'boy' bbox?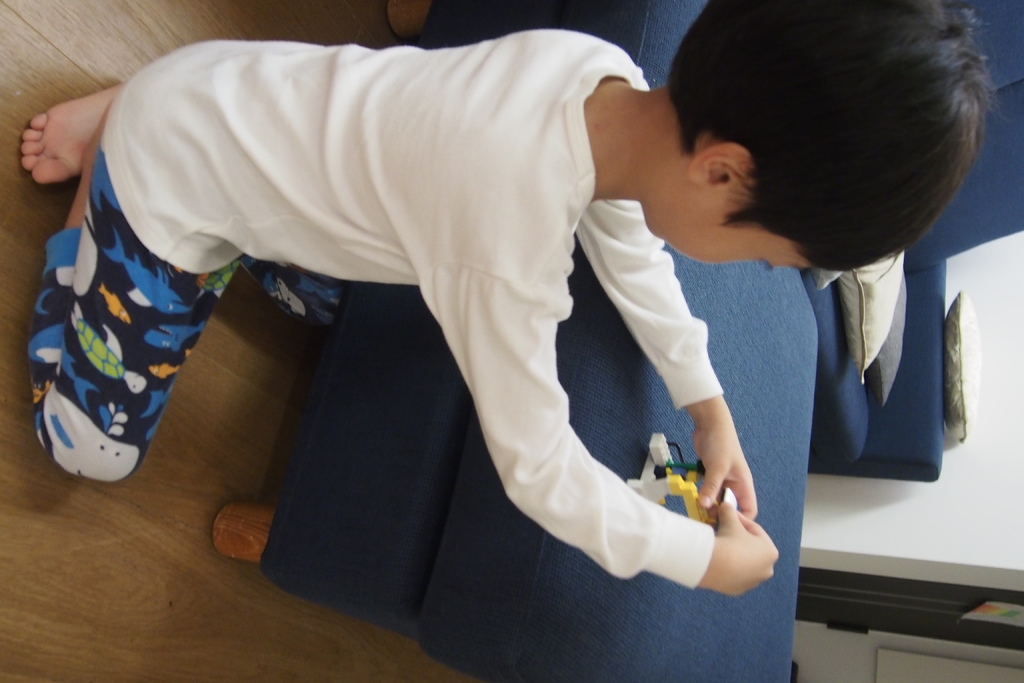
region(15, 0, 1000, 598)
